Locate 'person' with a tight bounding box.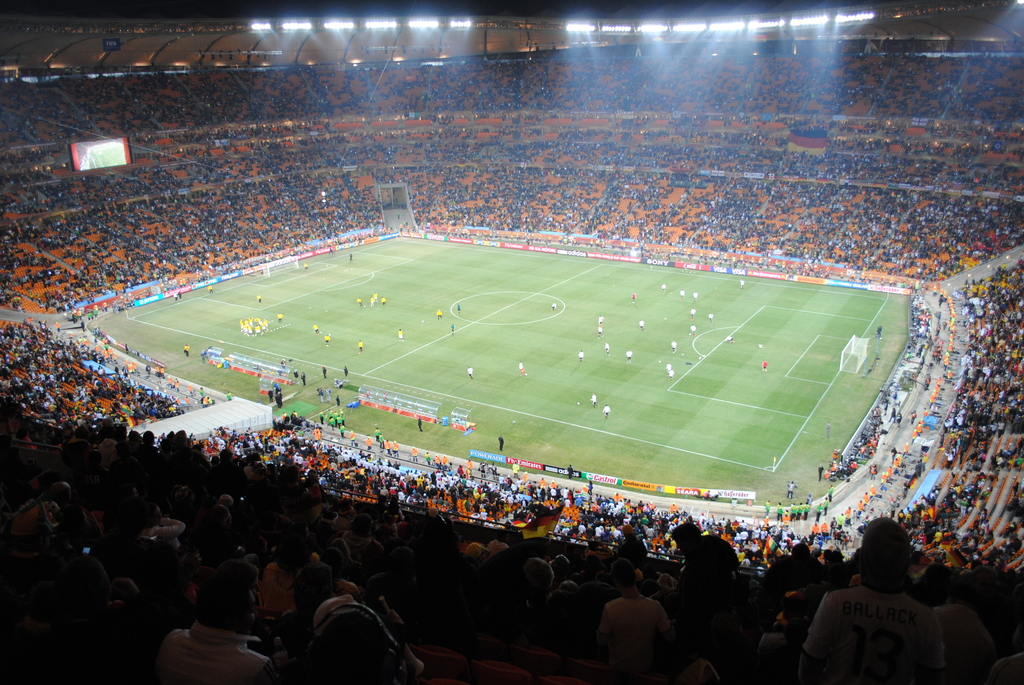
(left=369, top=297, right=373, bottom=306).
